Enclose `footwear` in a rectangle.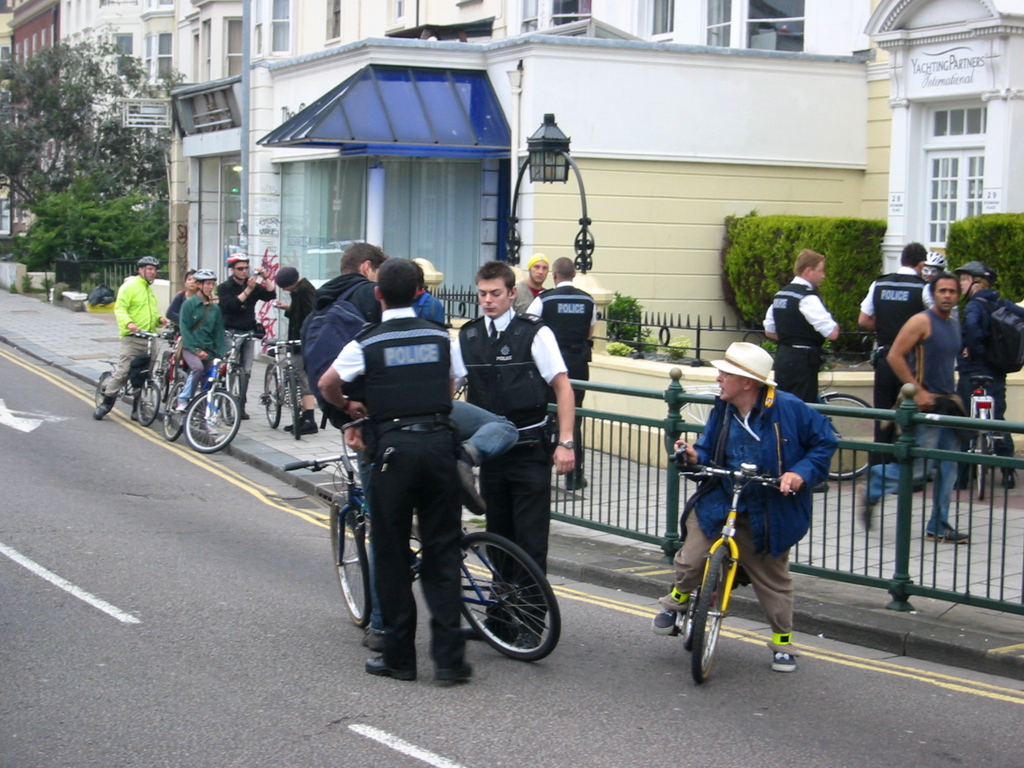
[769,633,806,675].
